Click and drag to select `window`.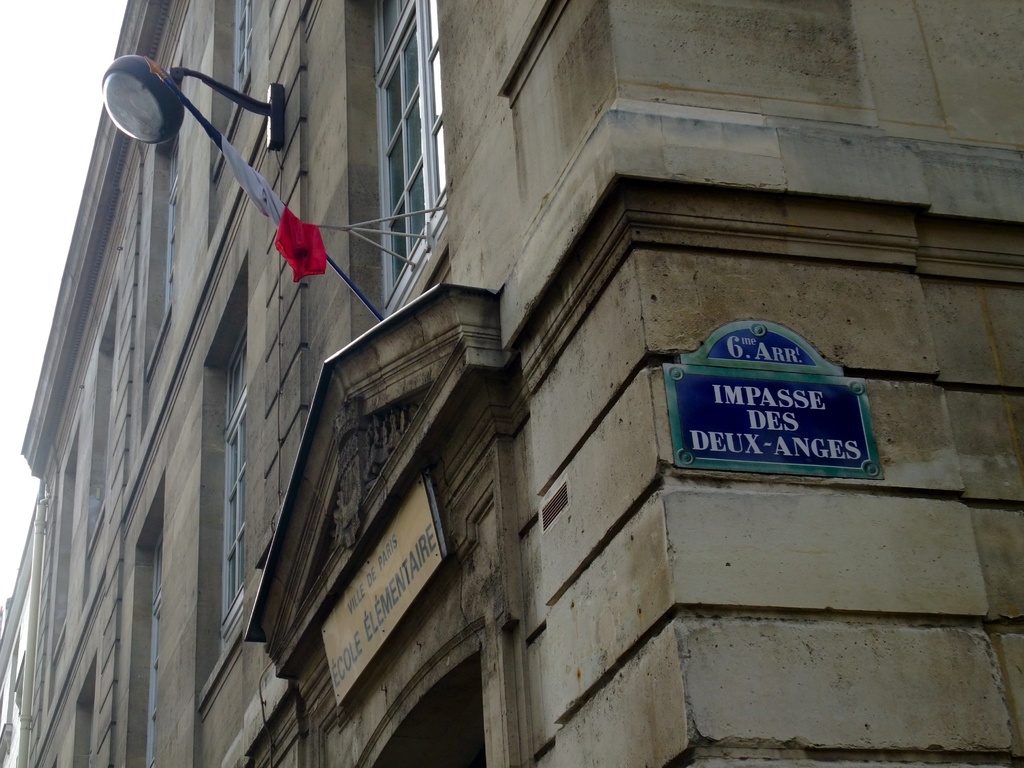
Selection: x1=365, y1=0, x2=452, y2=314.
